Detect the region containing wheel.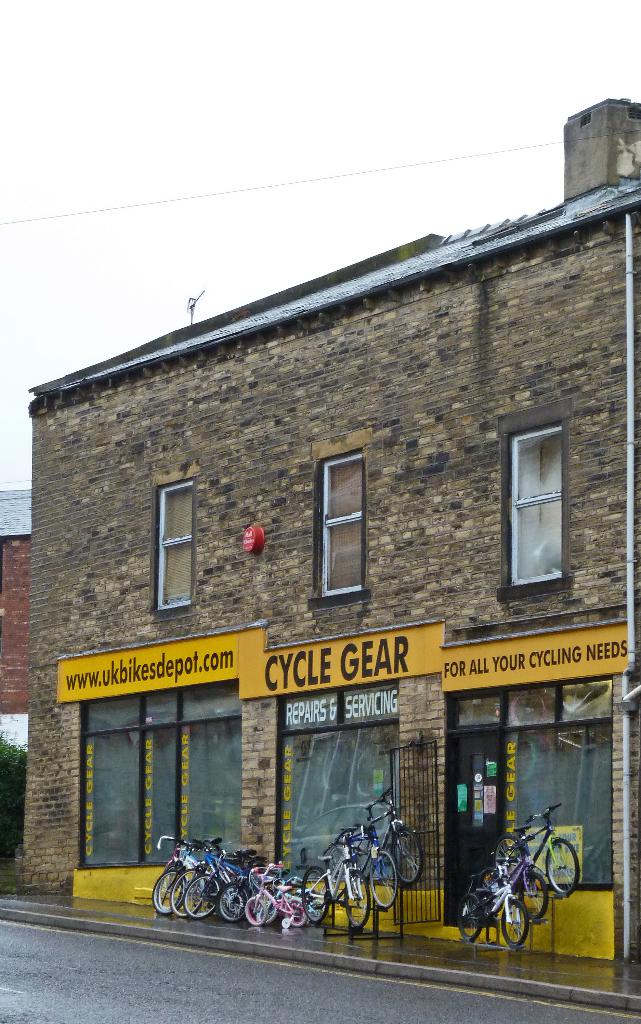
371:852:397:909.
